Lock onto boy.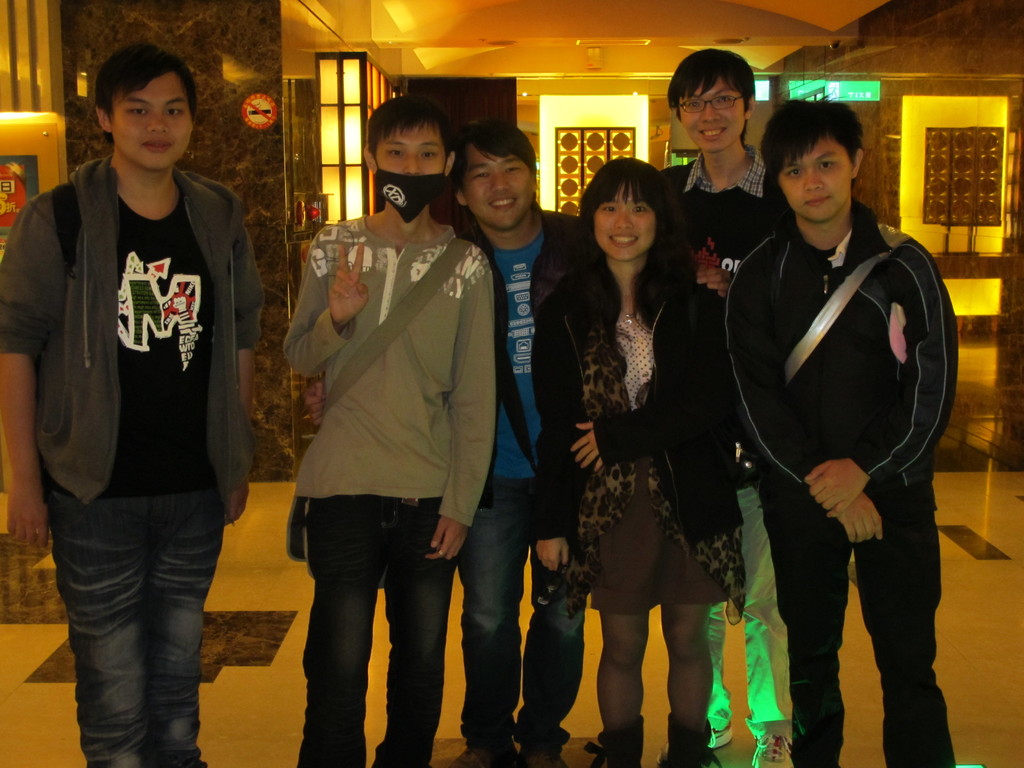
Locked: (664, 49, 751, 284).
